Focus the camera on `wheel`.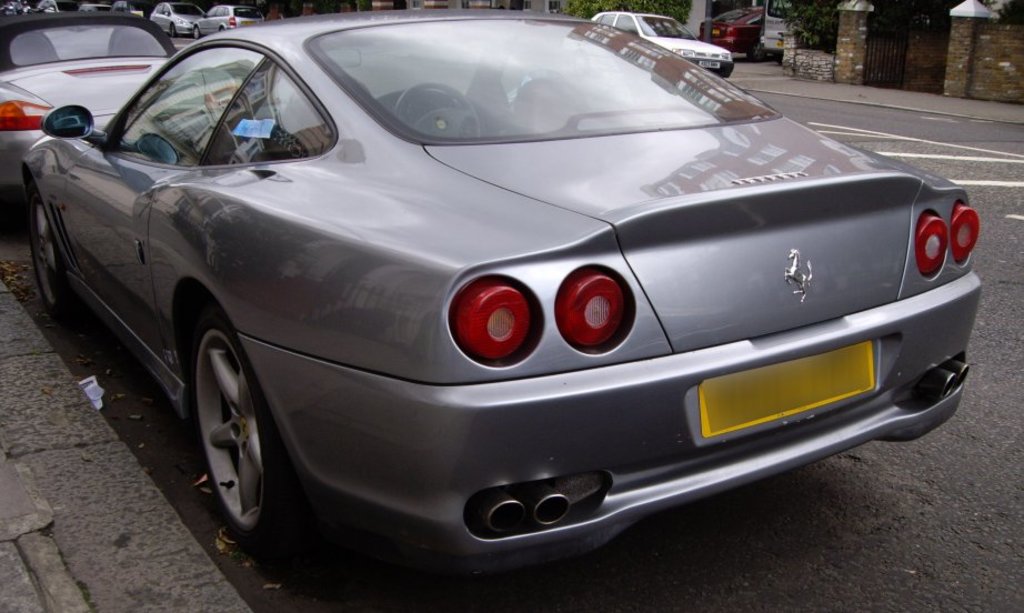
Focus region: bbox(194, 26, 203, 39).
